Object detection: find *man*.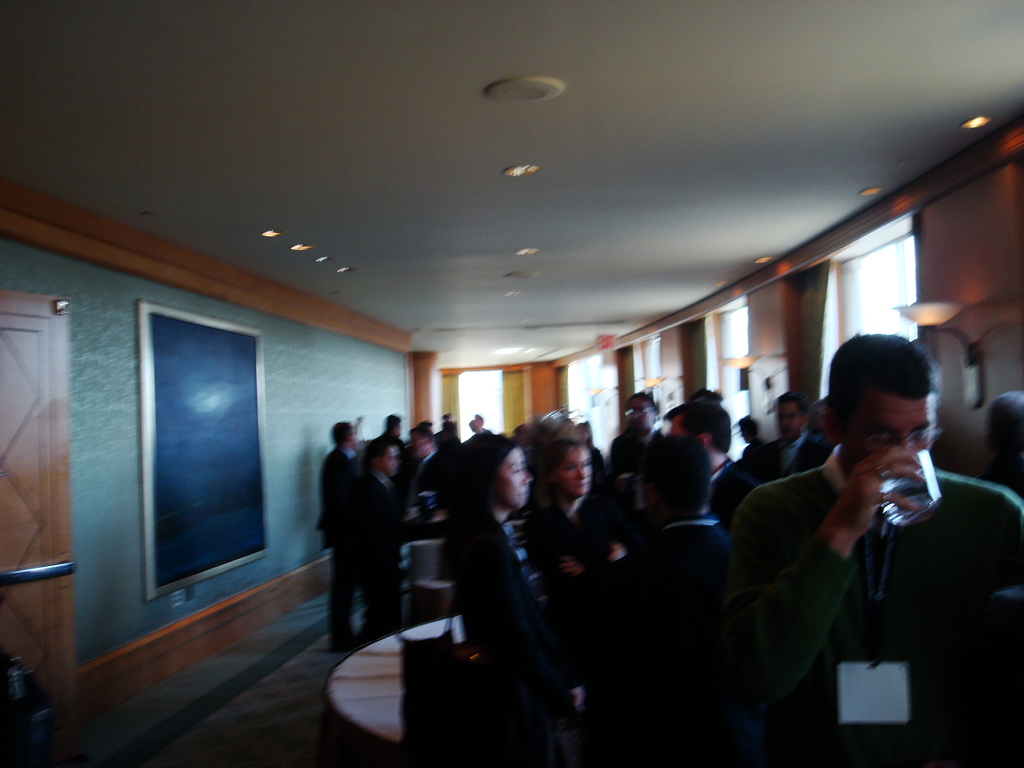
(left=314, top=418, right=358, bottom=651).
